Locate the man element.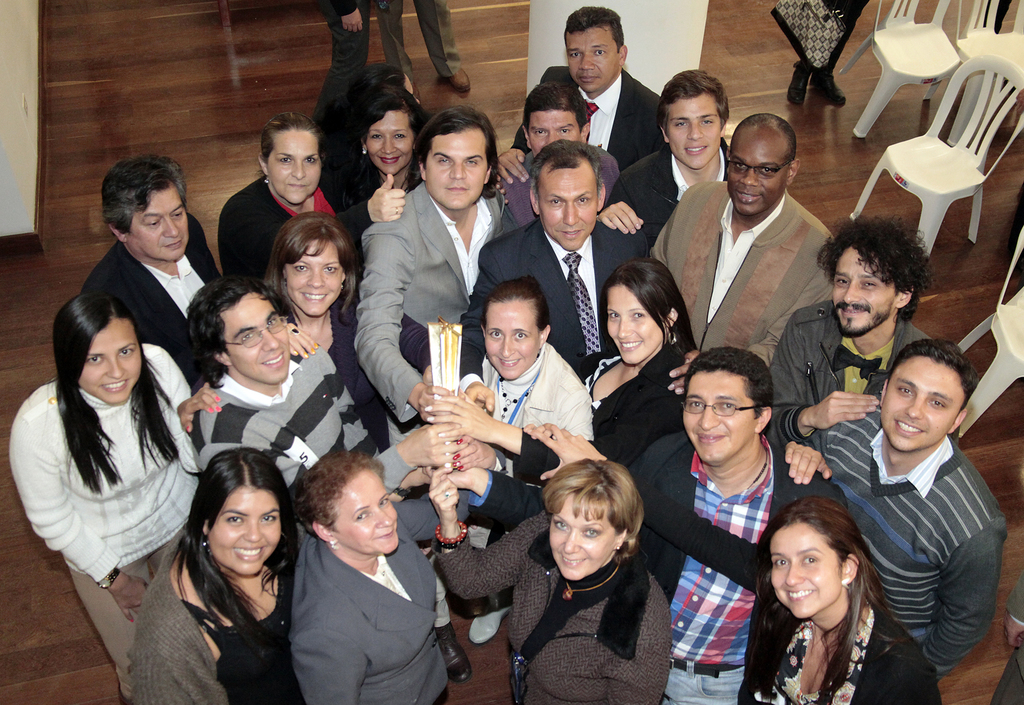
Element bbox: [765,212,947,456].
